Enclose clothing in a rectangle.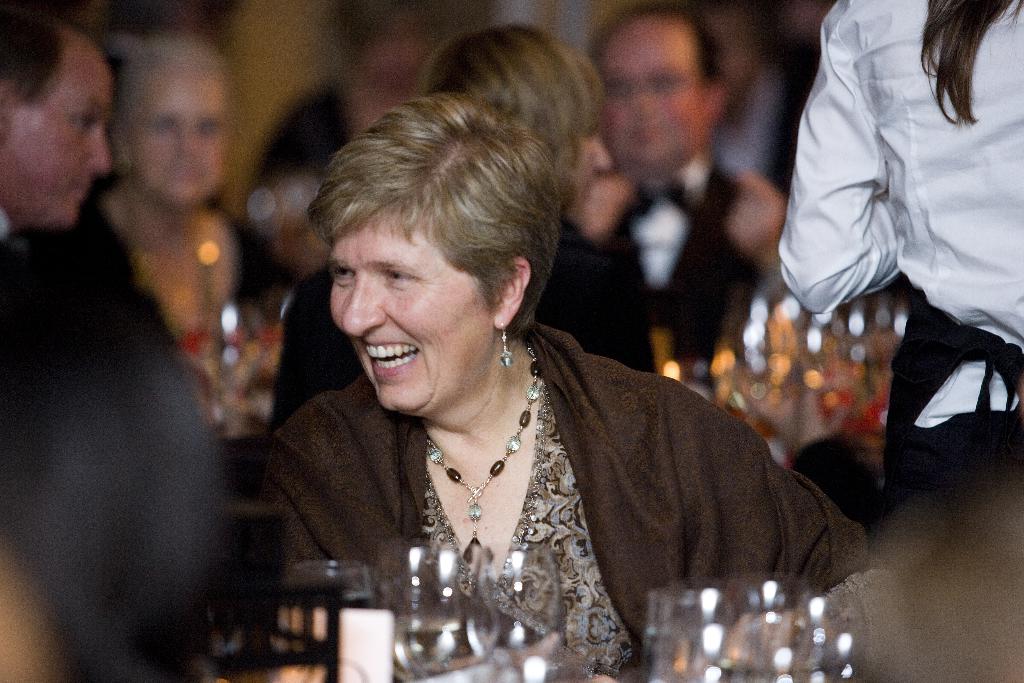
(x1=267, y1=316, x2=937, y2=682).
